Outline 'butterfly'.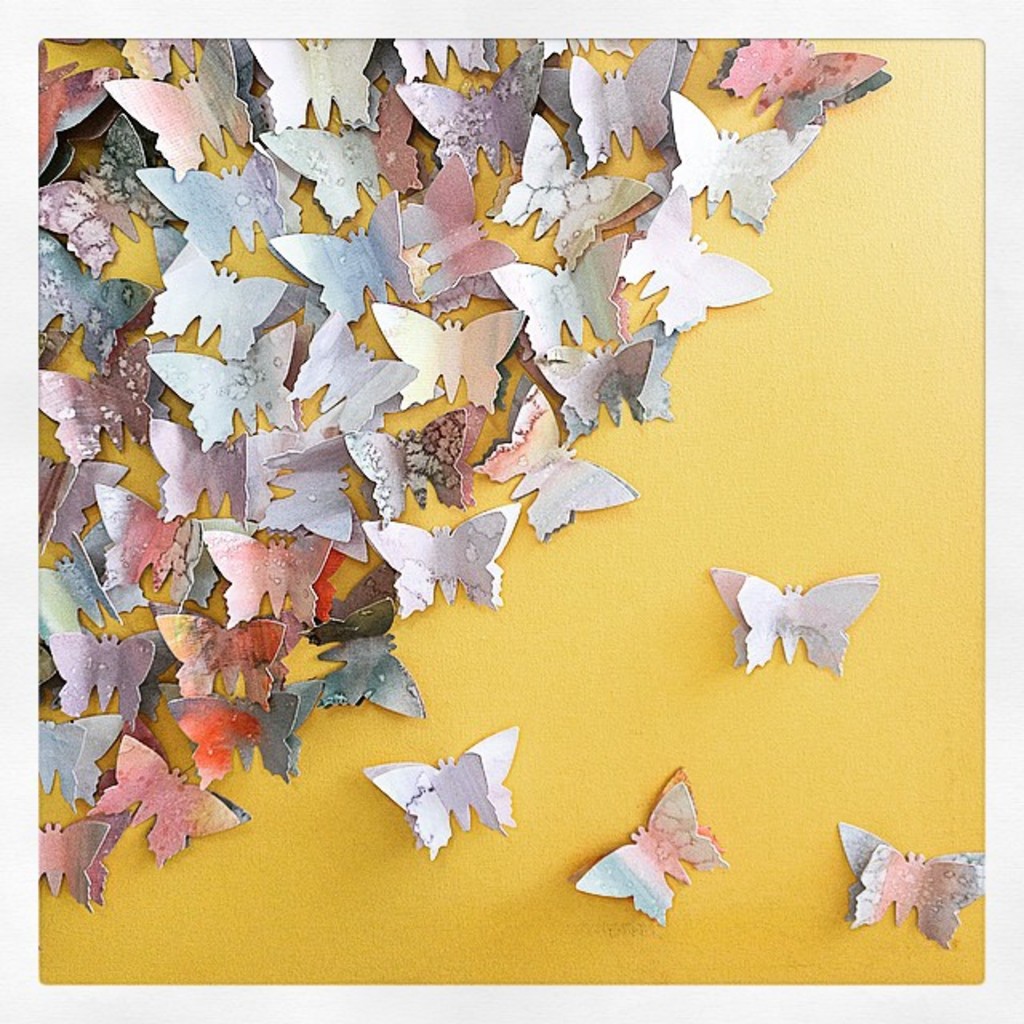
Outline: 669 102 802 218.
